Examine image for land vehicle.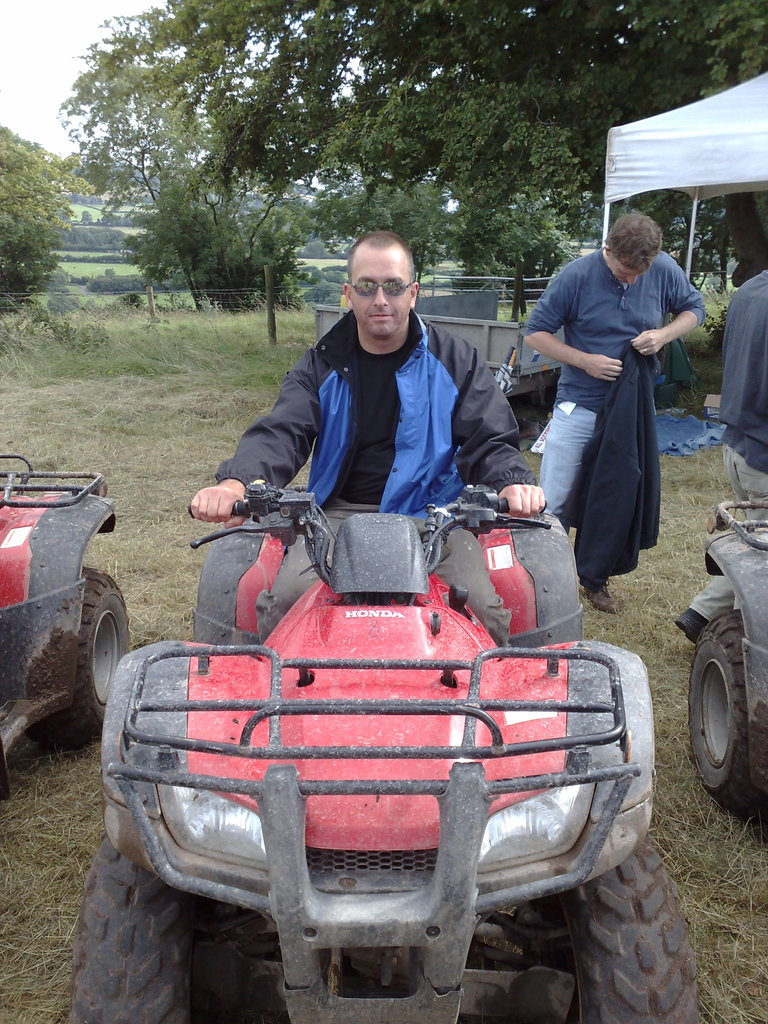
Examination result: 113:525:681:1023.
